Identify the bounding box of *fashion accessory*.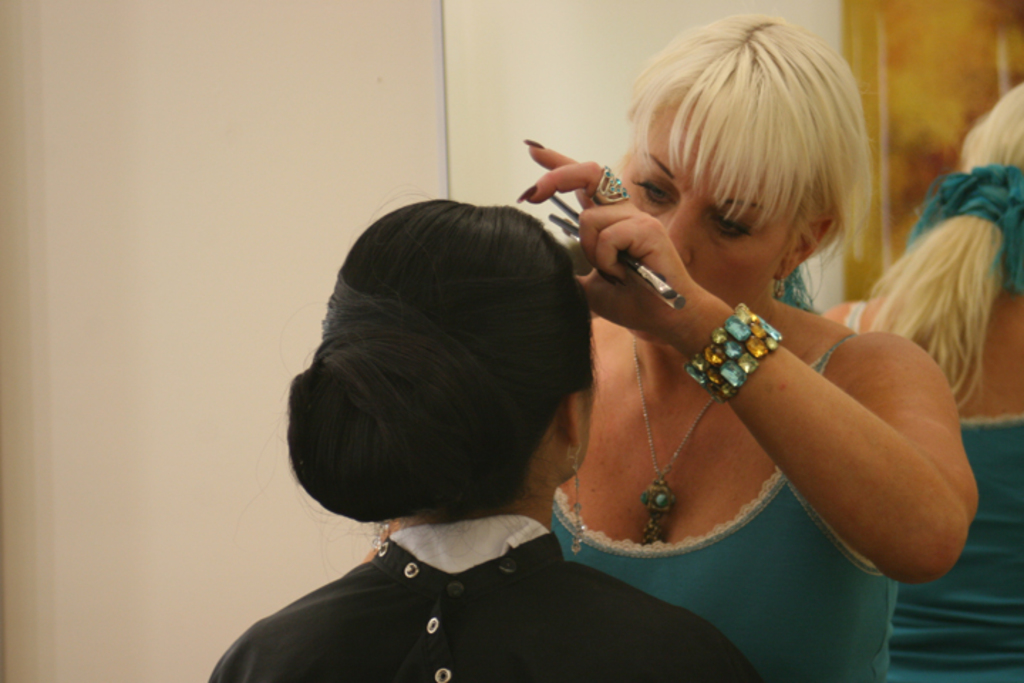
detection(516, 135, 545, 152).
